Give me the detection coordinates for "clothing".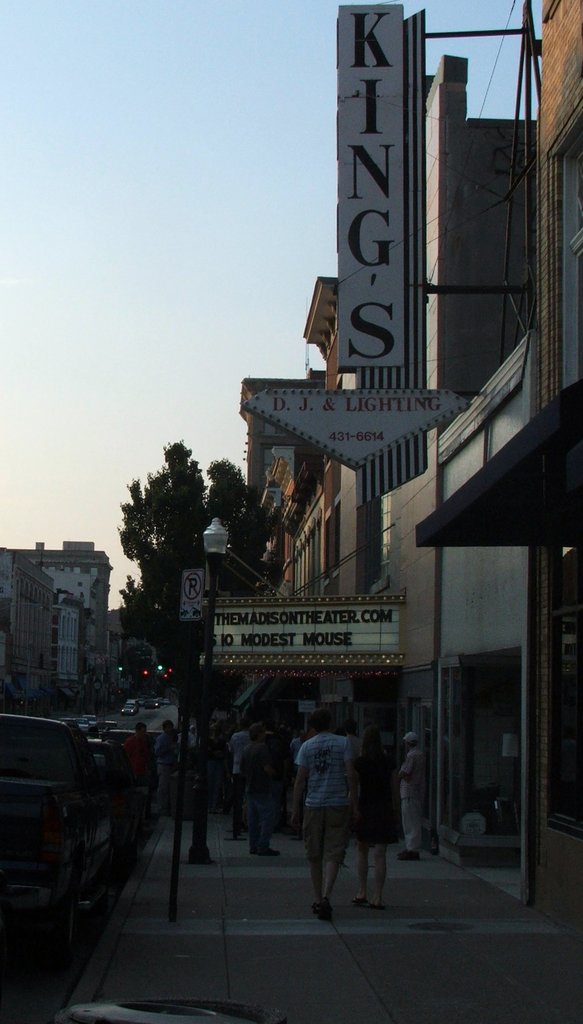
<box>232,723,253,793</box>.
